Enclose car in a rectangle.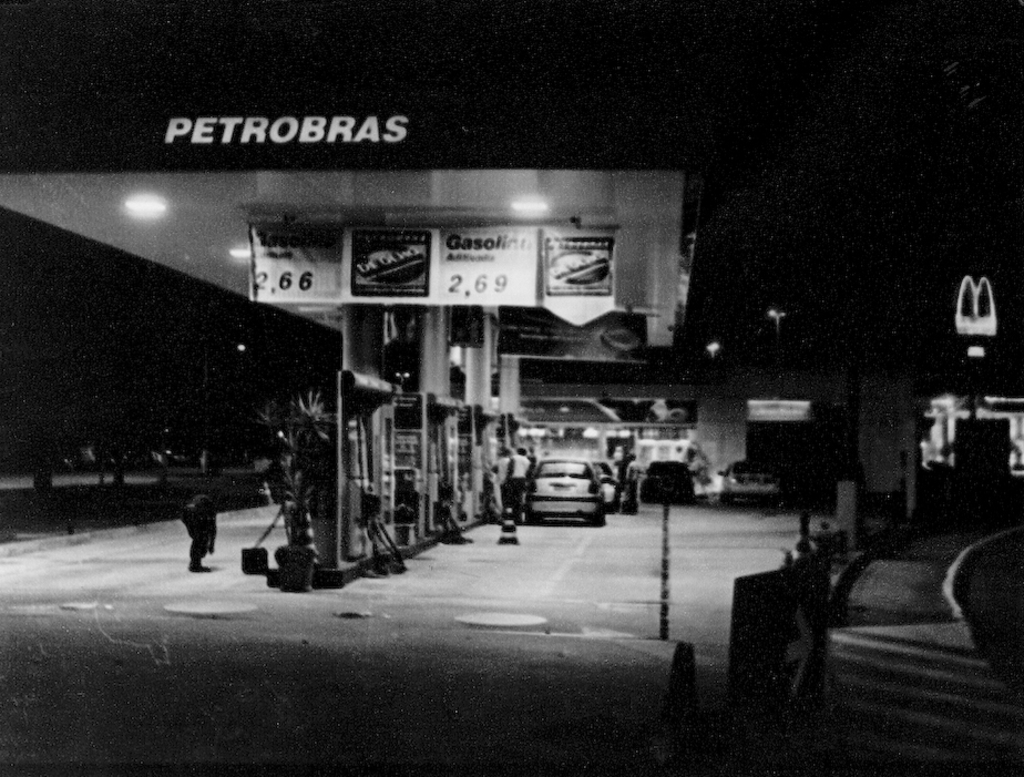
{"left": 596, "top": 463, "right": 619, "bottom": 502}.
